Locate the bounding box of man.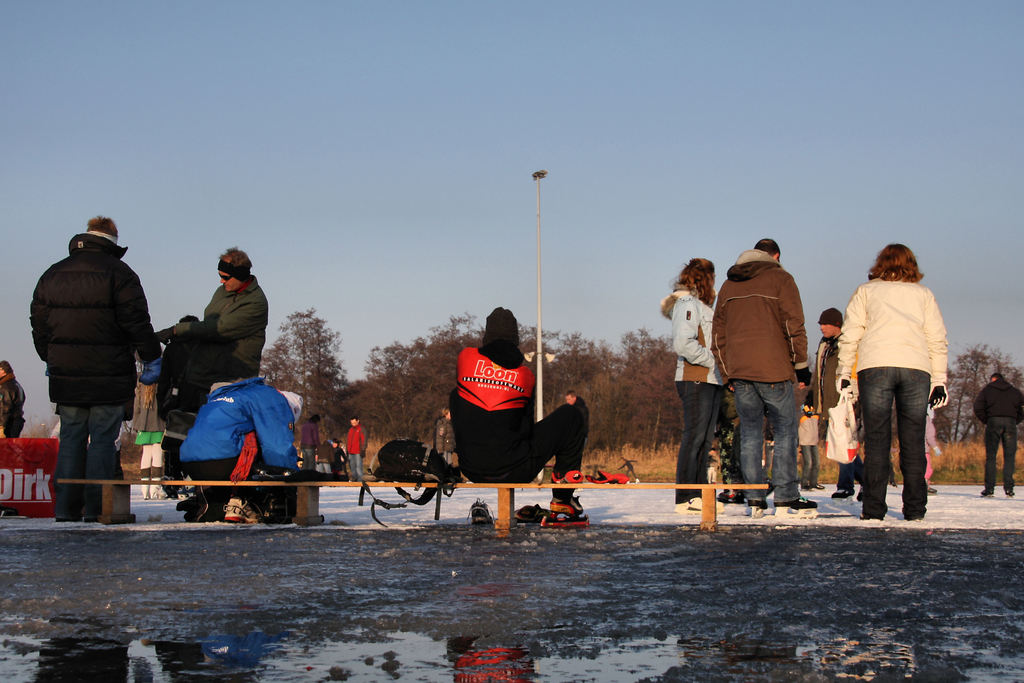
Bounding box: Rect(22, 215, 168, 525).
